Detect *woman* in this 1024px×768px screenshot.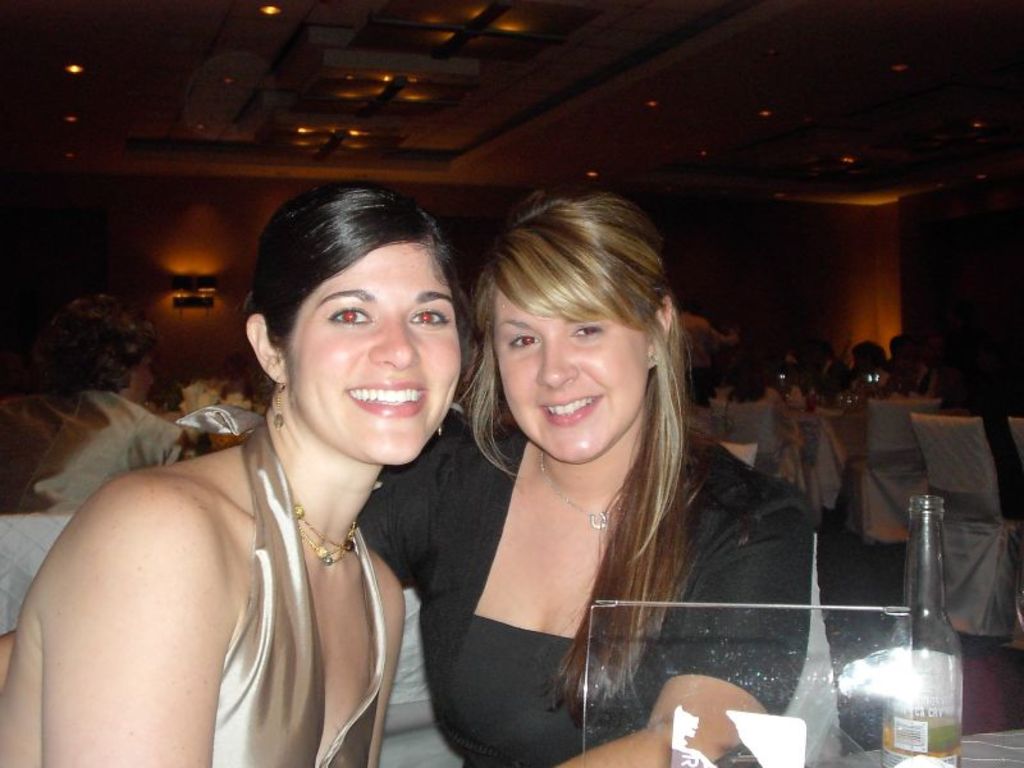
Detection: region(36, 172, 465, 764).
